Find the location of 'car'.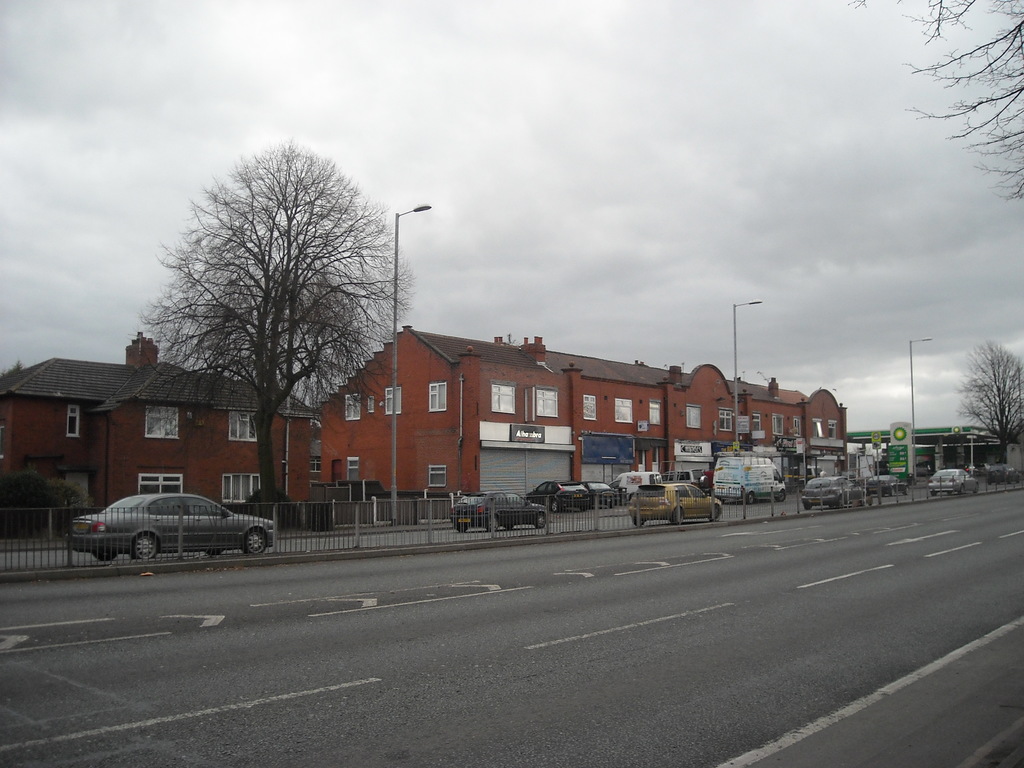
Location: (588, 482, 617, 507).
